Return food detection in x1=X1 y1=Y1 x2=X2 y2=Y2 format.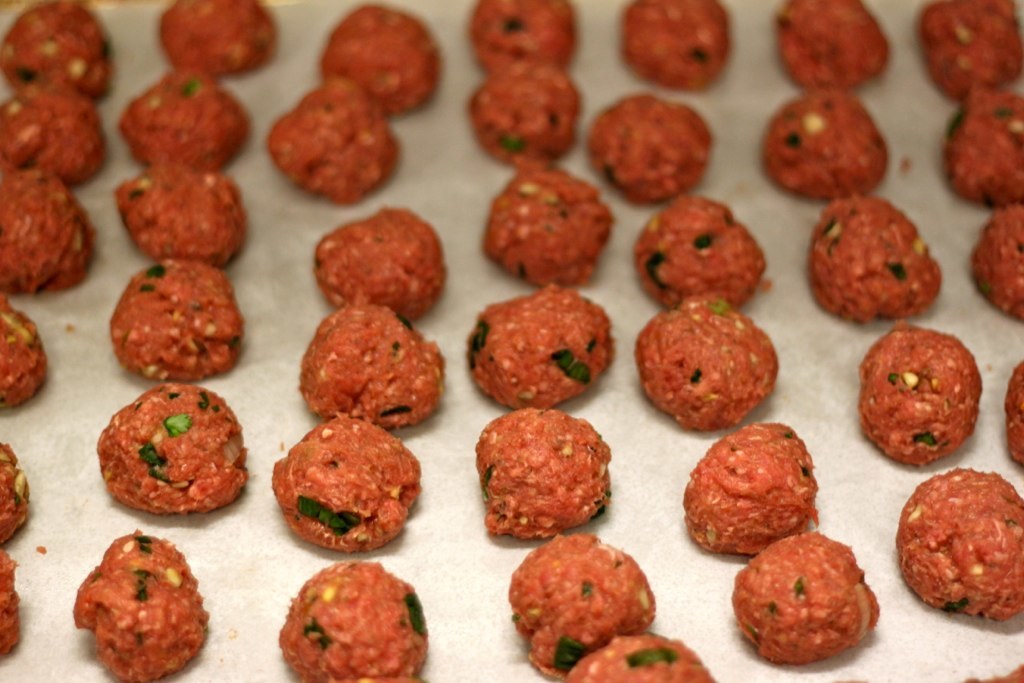
x1=775 y1=0 x2=889 y2=90.
